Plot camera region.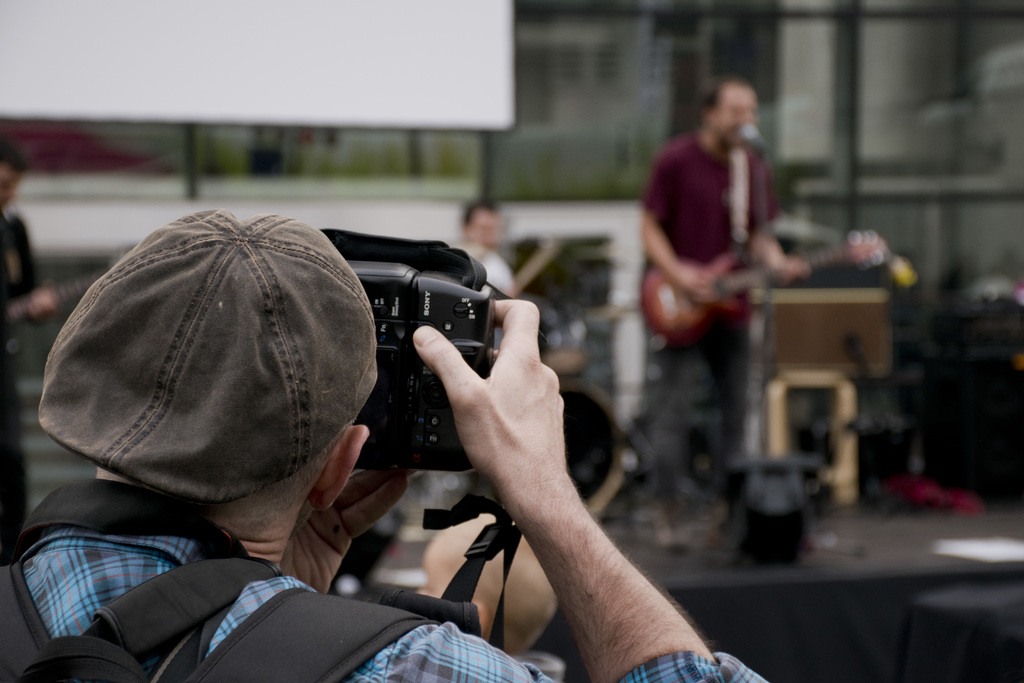
Plotted at [320, 220, 486, 472].
